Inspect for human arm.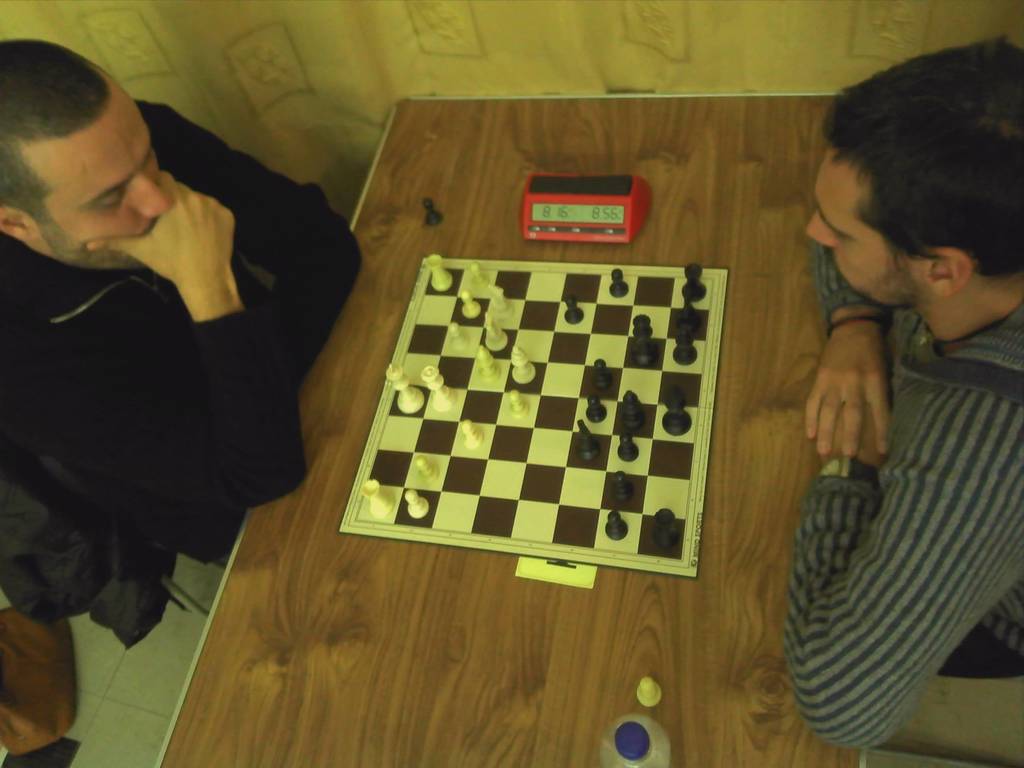
Inspection: (x1=807, y1=244, x2=889, y2=454).
